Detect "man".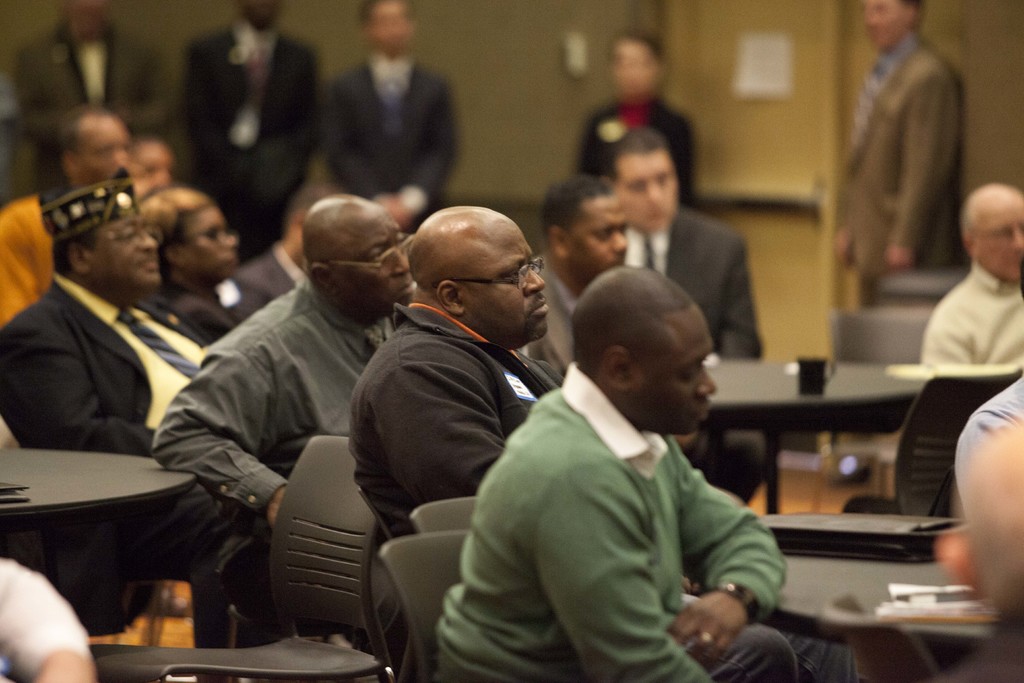
Detected at bbox=[0, 101, 129, 320].
